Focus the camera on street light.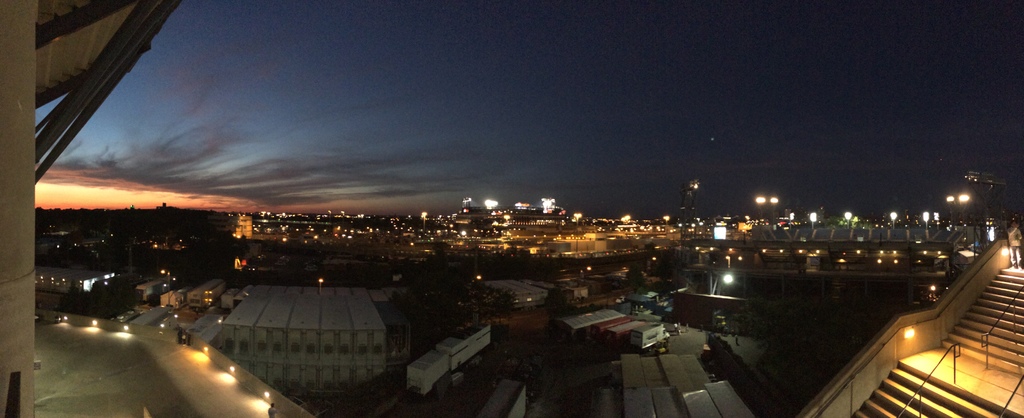
Focus region: (left=755, top=194, right=769, bottom=220).
